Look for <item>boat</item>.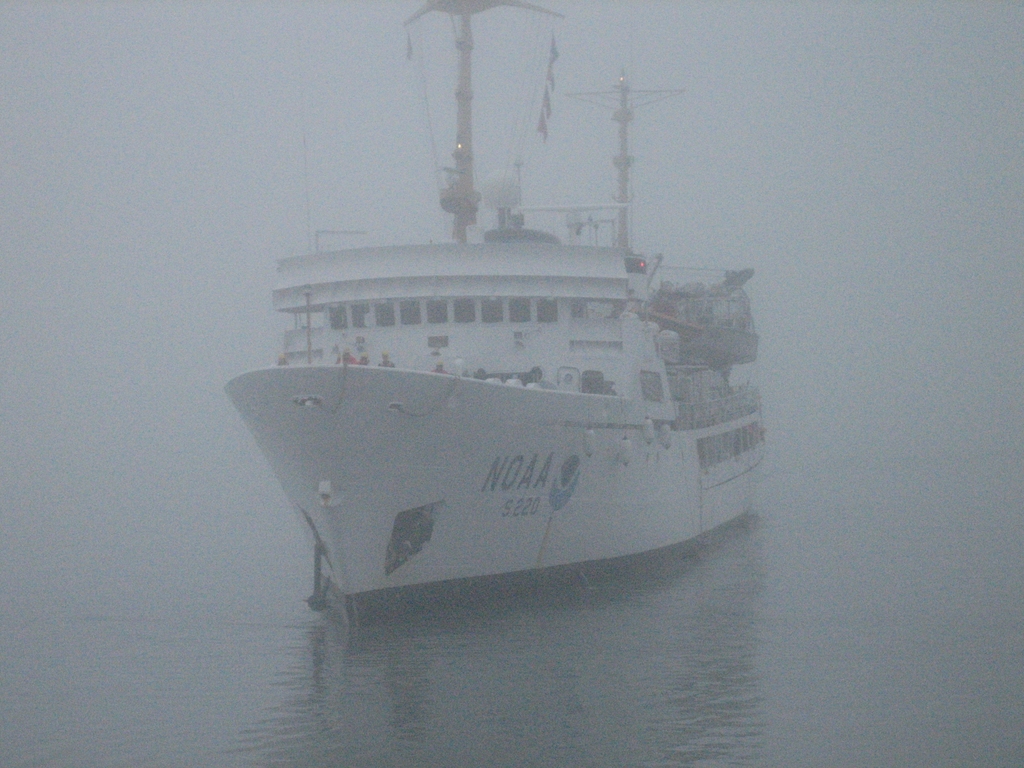
Found: 200:4:769:648.
